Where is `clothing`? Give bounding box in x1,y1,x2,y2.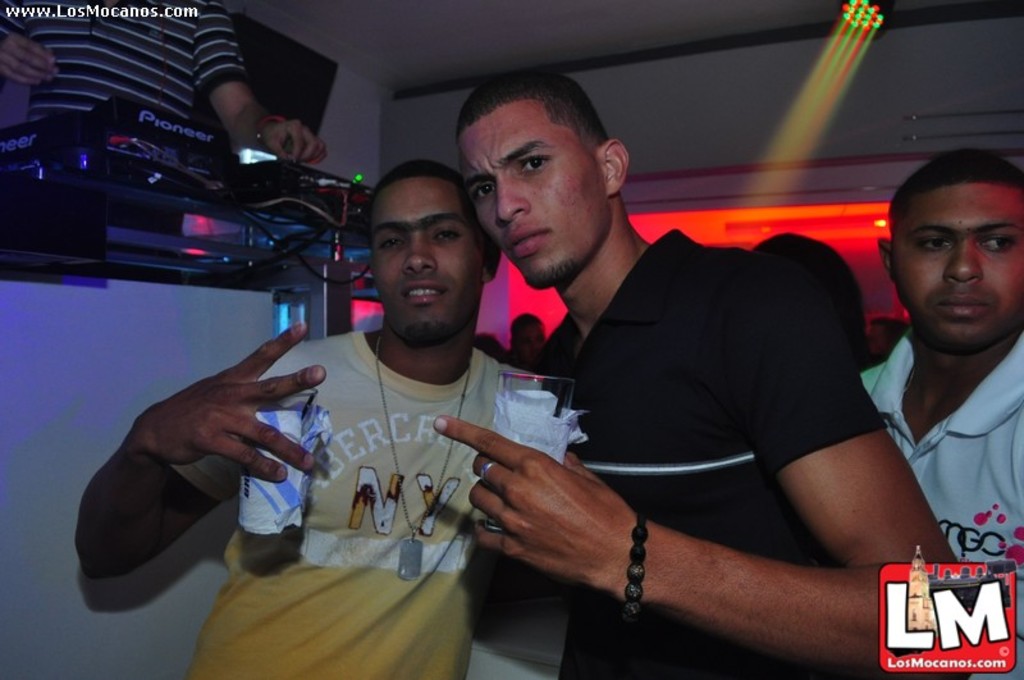
0,0,251,119.
